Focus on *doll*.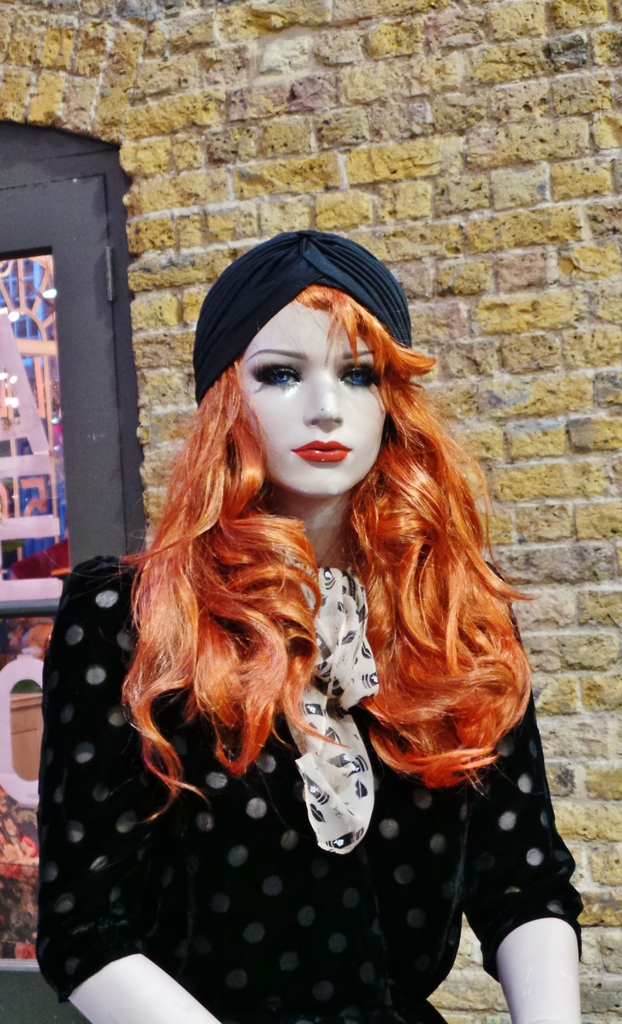
Focused at (70,216,570,1011).
